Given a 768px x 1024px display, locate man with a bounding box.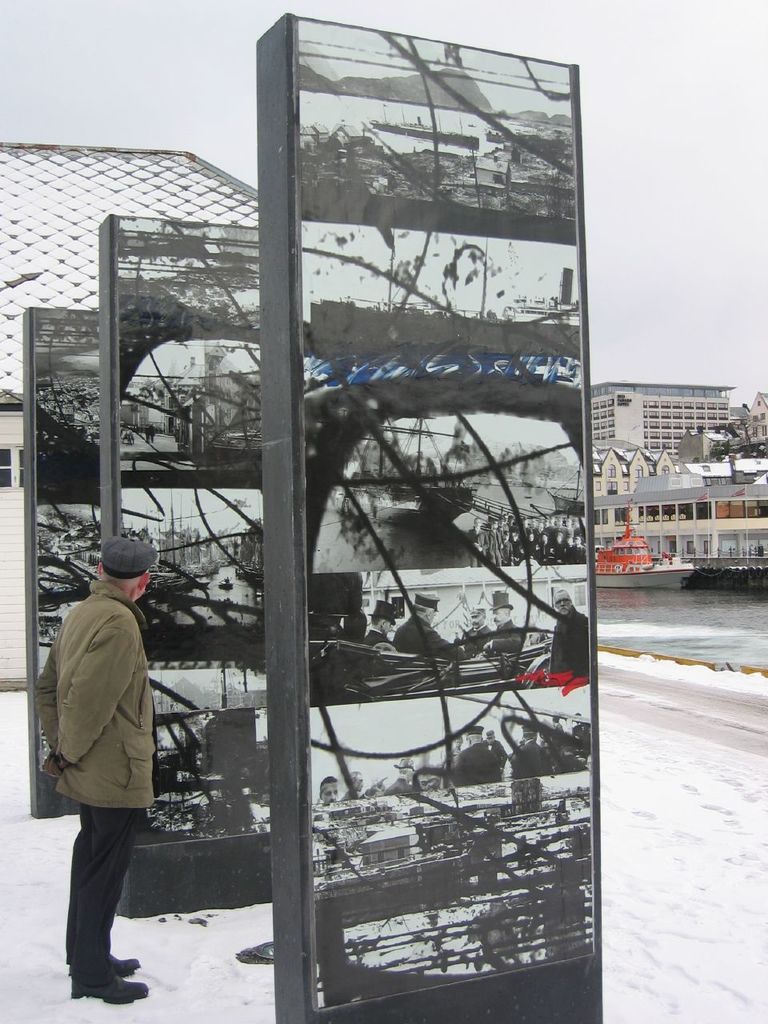
Located: bbox=[35, 514, 190, 1005].
